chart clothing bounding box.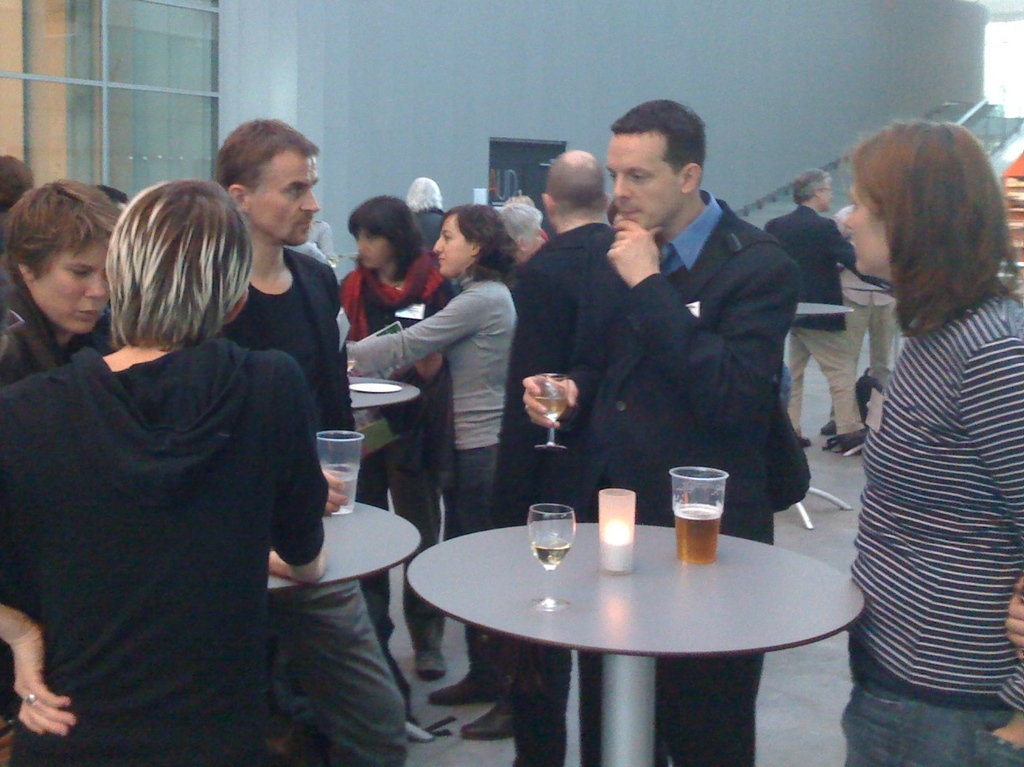
Charted: [left=344, top=272, right=523, bottom=704].
